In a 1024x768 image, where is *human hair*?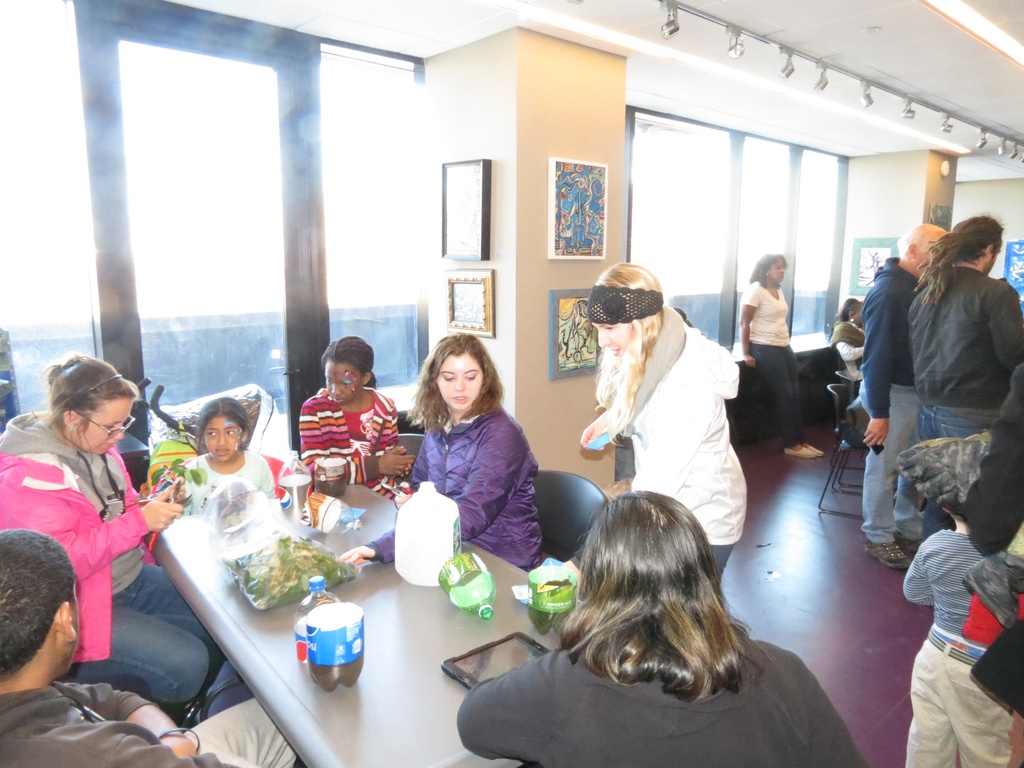
detection(897, 221, 935, 260).
